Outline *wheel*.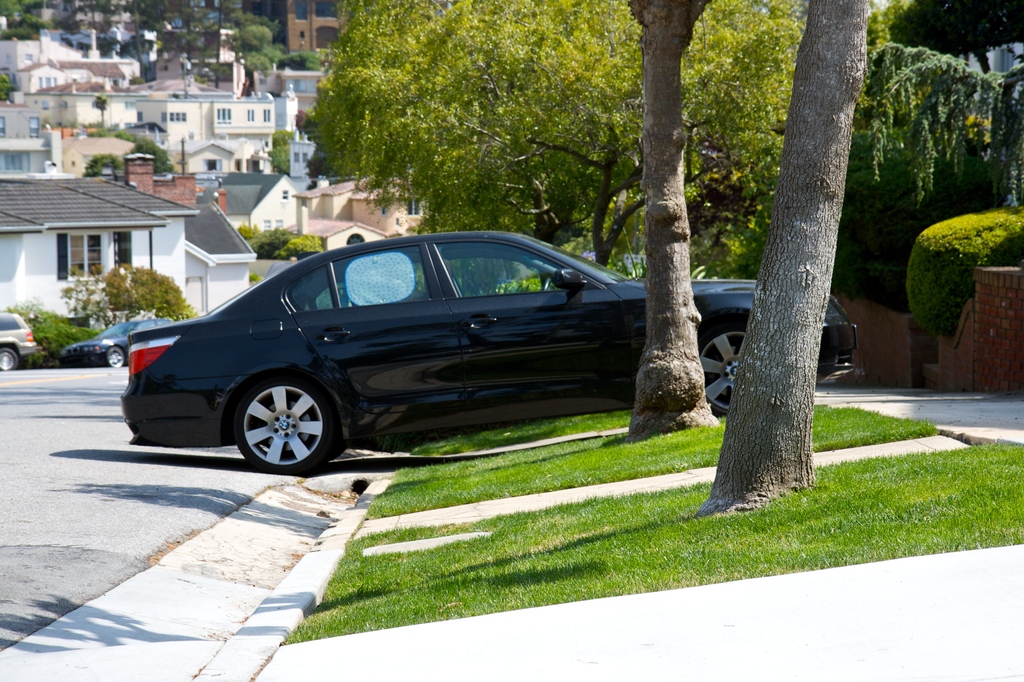
Outline: <box>0,348,22,374</box>.
